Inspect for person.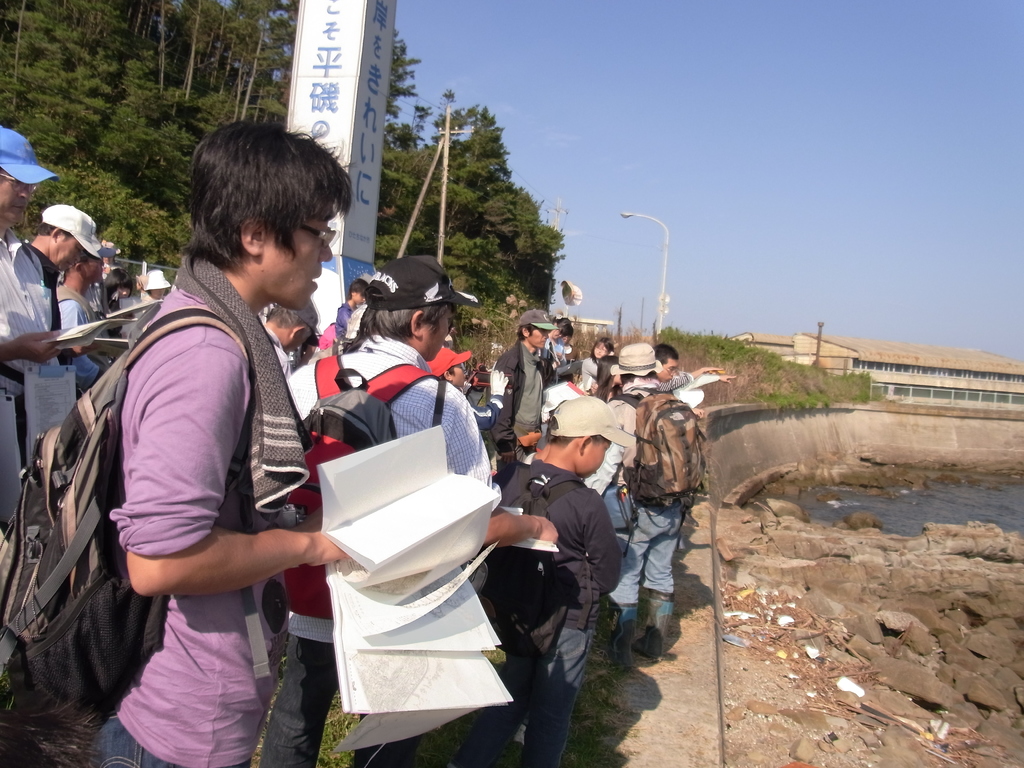
Inspection: box=[488, 398, 630, 767].
